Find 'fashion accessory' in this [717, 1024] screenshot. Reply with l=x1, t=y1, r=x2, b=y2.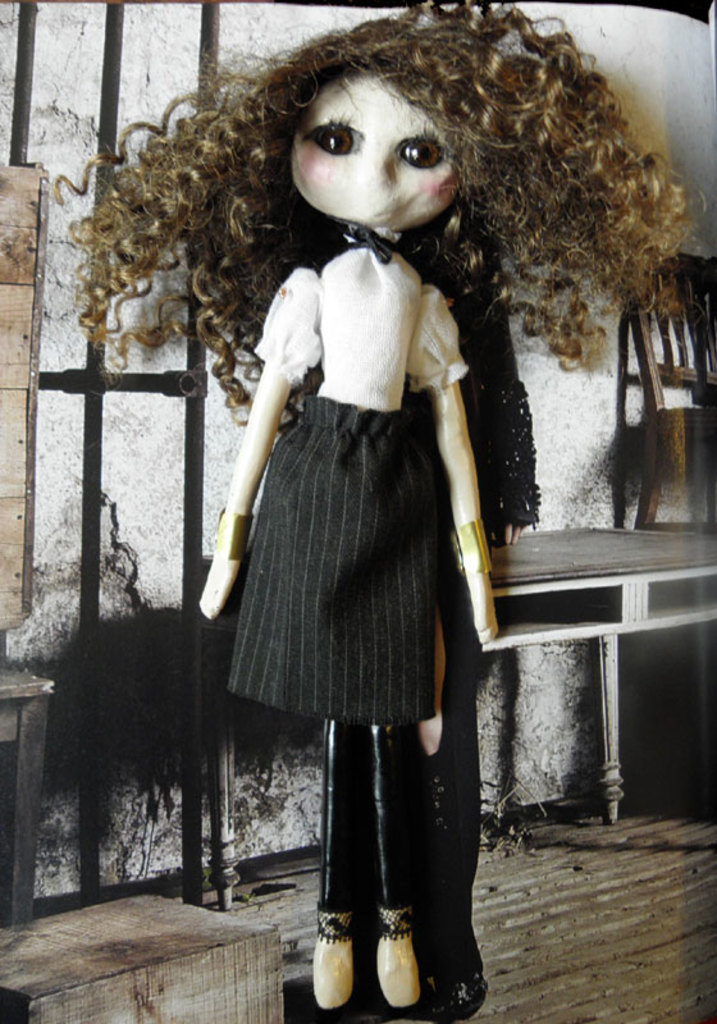
l=449, t=520, r=490, b=571.
